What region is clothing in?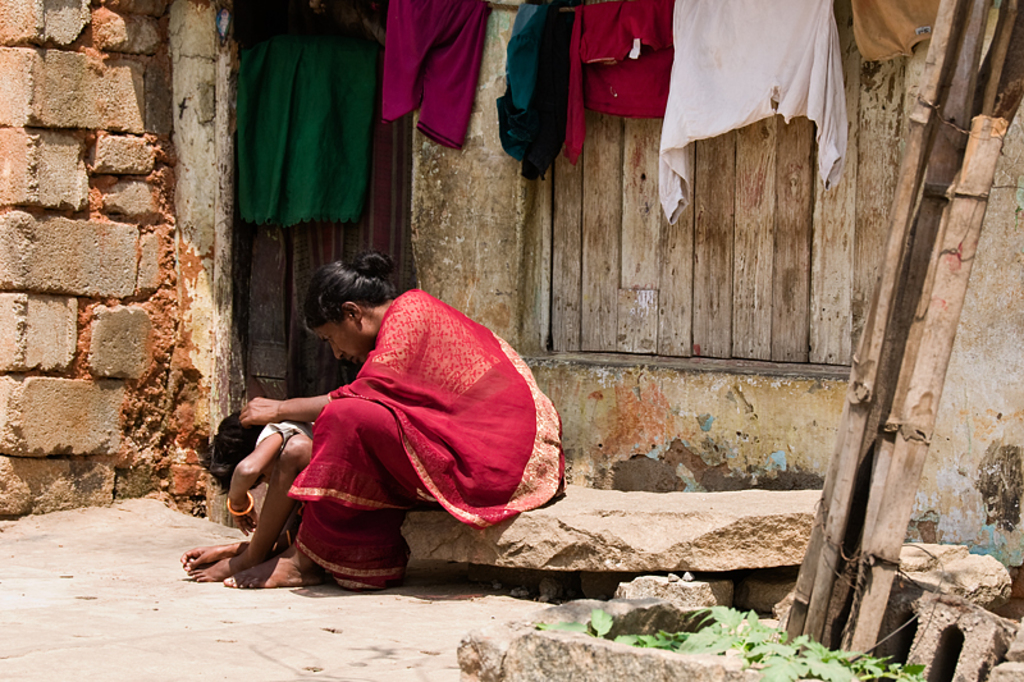
bbox(852, 0, 943, 63).
